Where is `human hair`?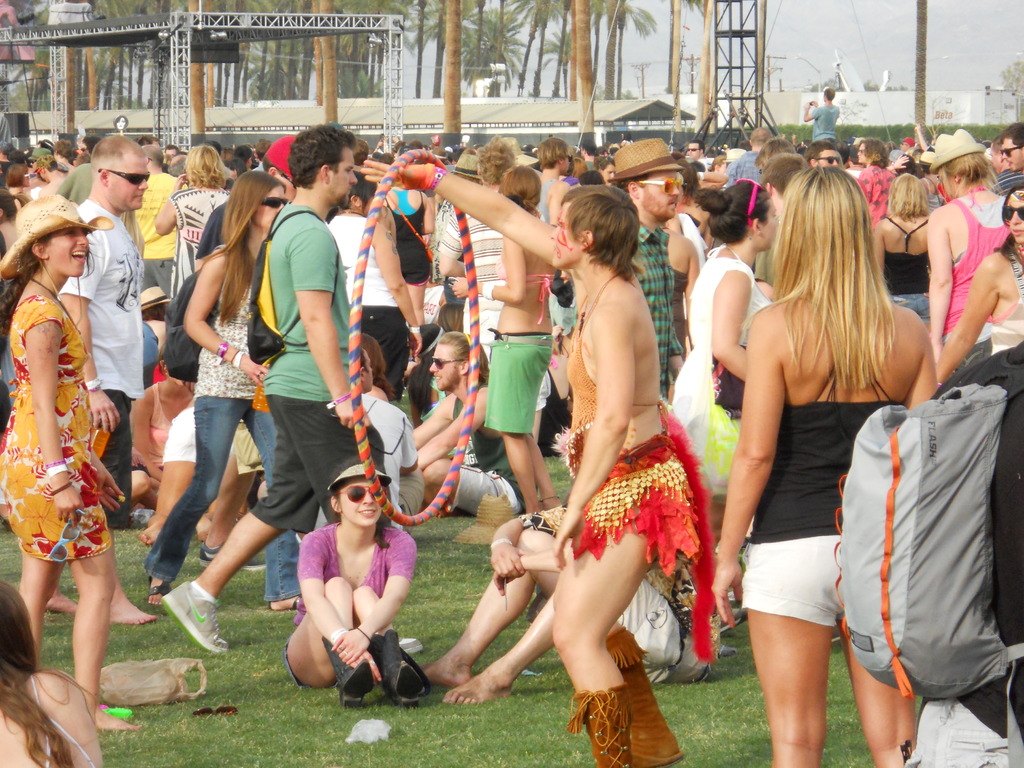
<region>943, 150, 993, 192</region>.
